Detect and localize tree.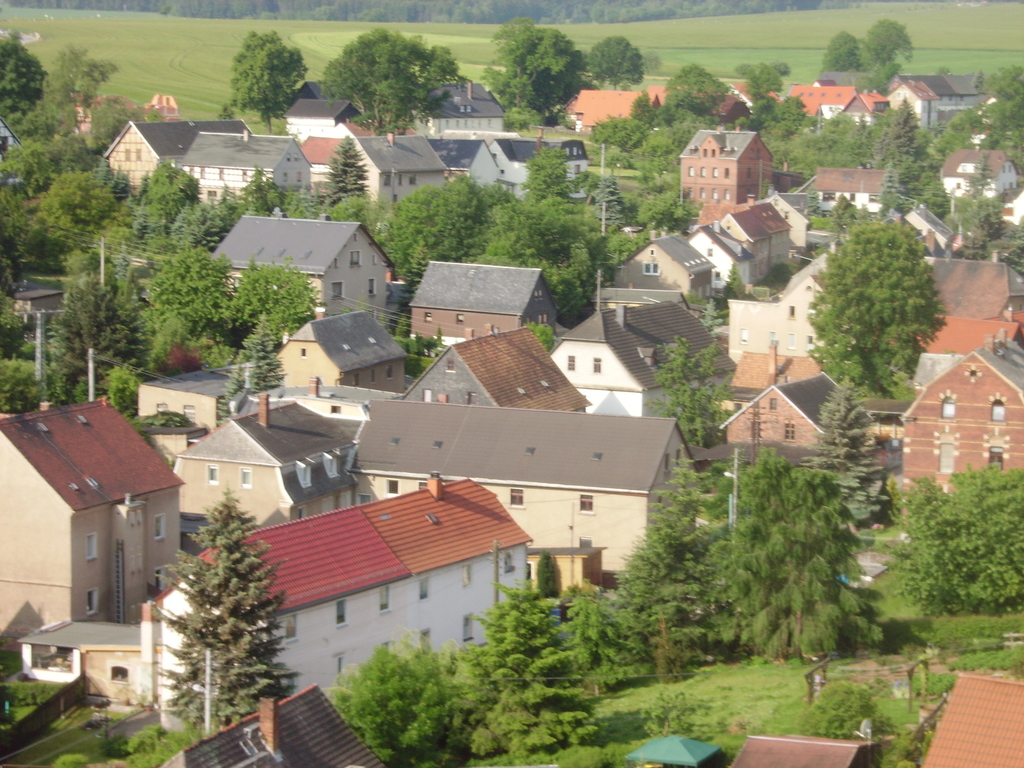
Localized at box(817, 188, 946, 417).
